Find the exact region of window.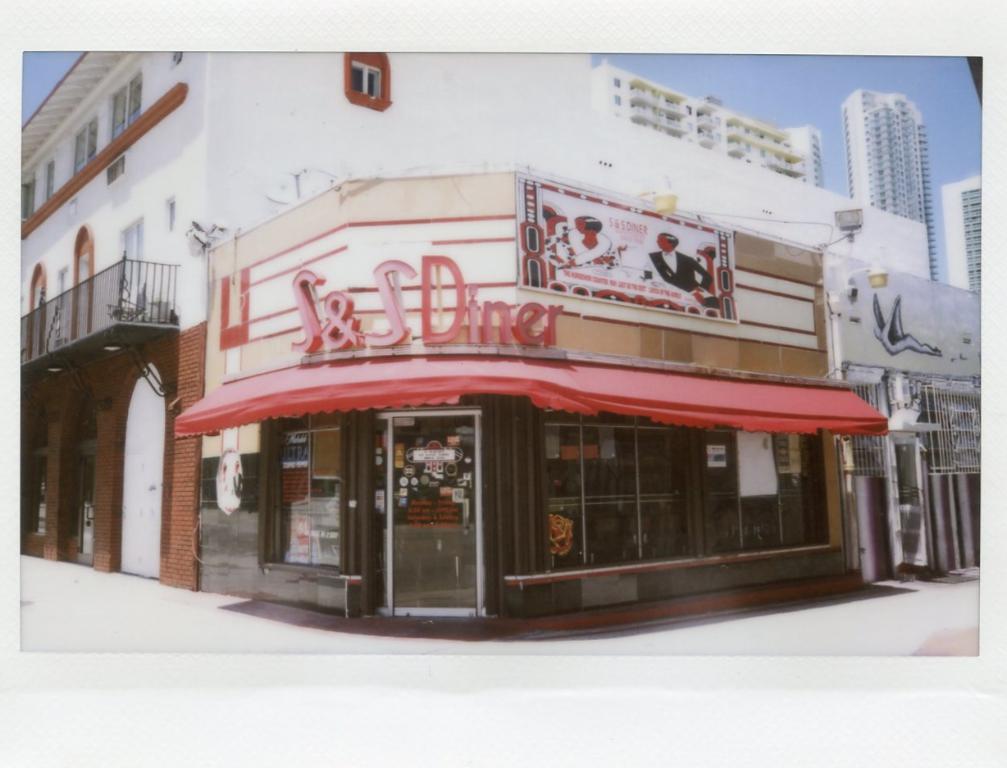
Exact region: <bbox>161, 185, 184, 234</bbox>.
